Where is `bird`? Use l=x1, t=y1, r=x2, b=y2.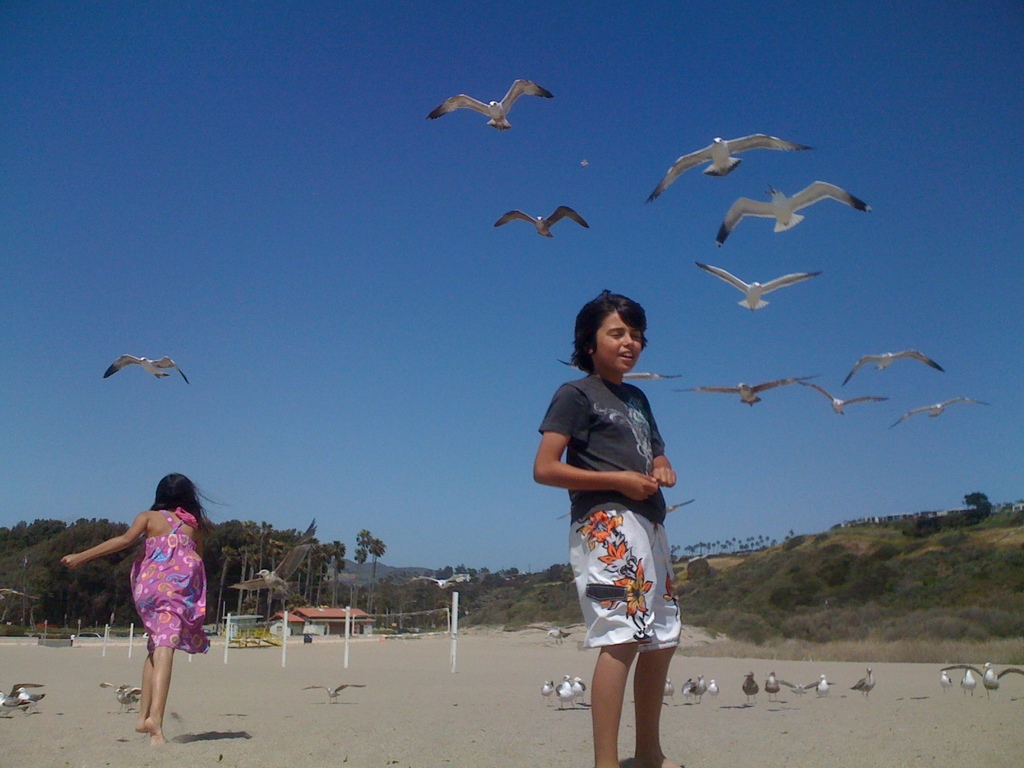
l=677, t=677, r=694, b=701.
